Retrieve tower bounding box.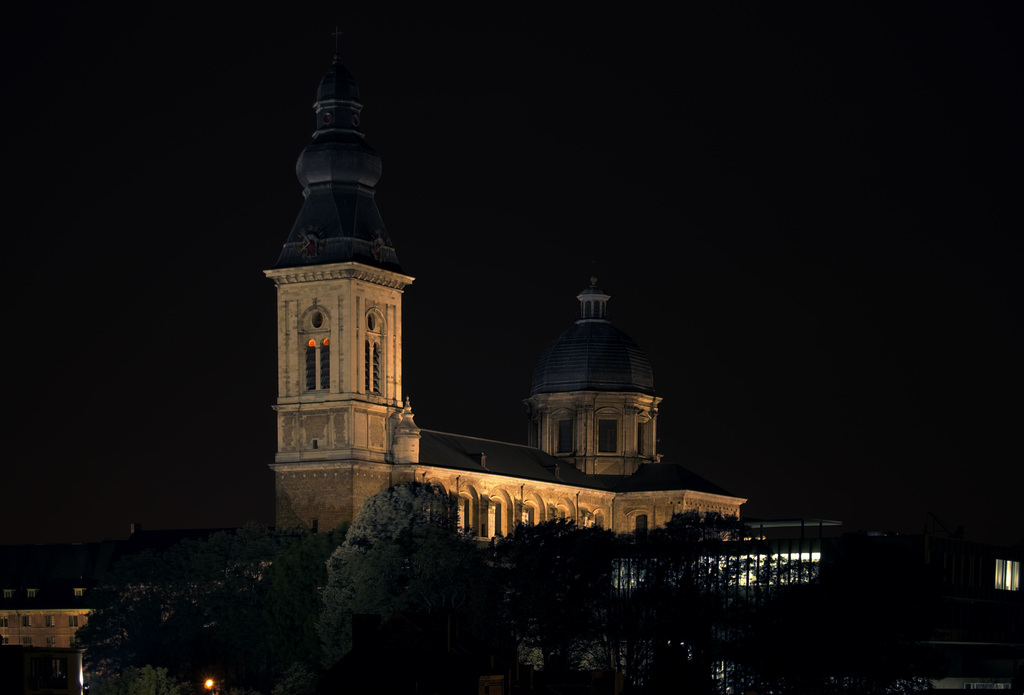
Bounding box: (left=273, top=27, right=411, bottom=459).
